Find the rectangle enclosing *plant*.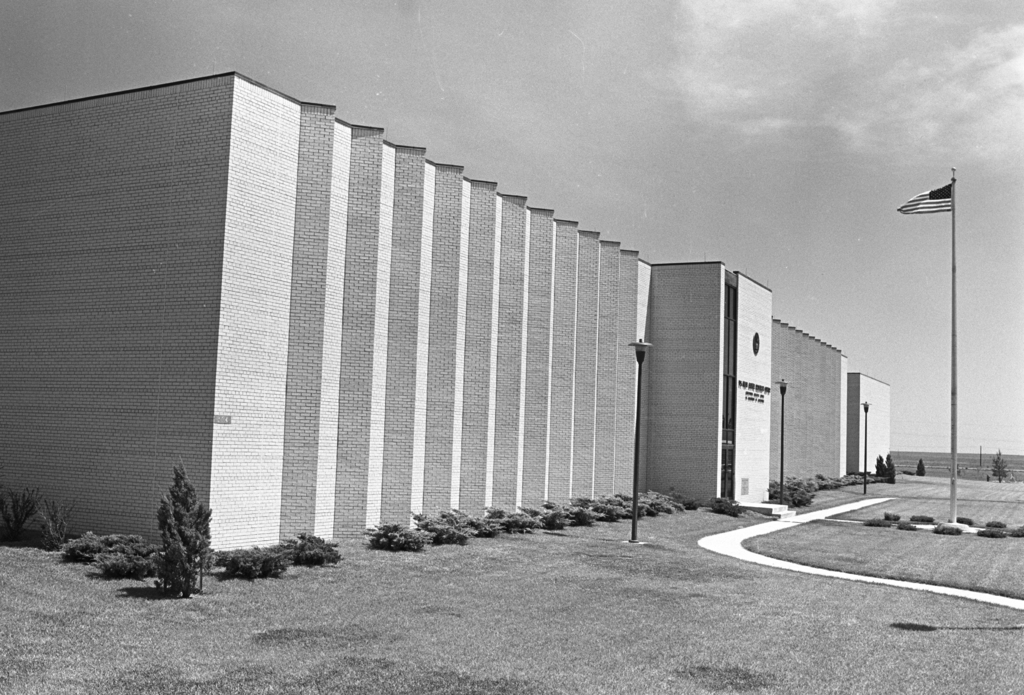
<region>33, 502, 76, 553</region>.
